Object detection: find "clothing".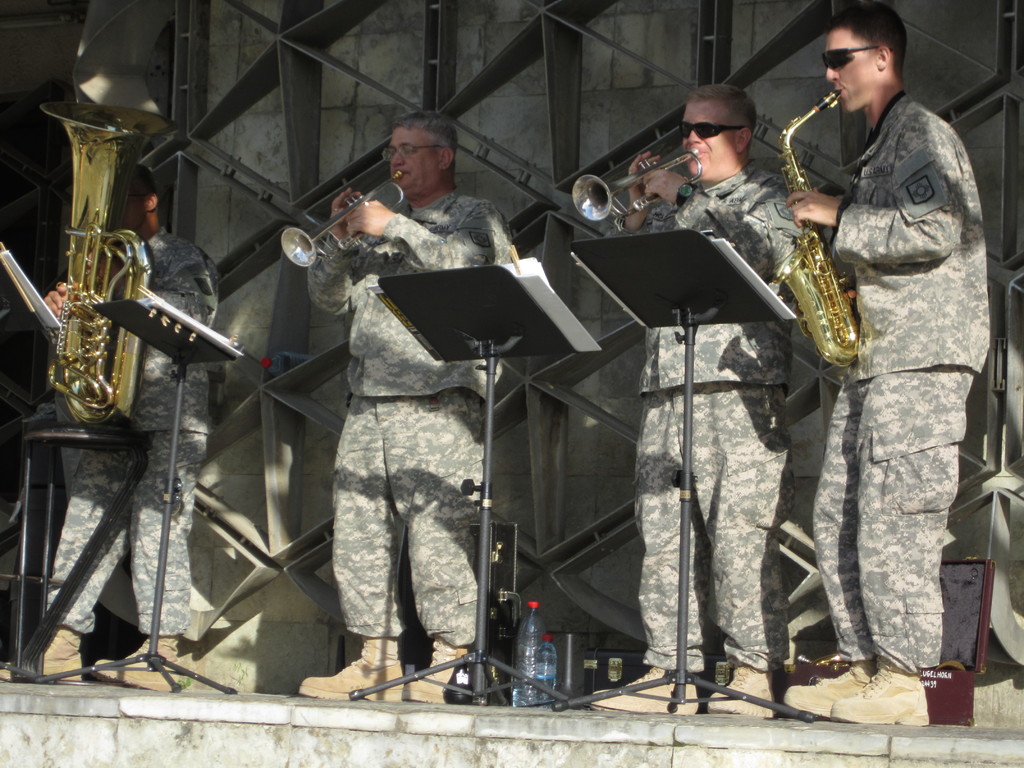
left=612, top=157, right=813, bottom=674.
